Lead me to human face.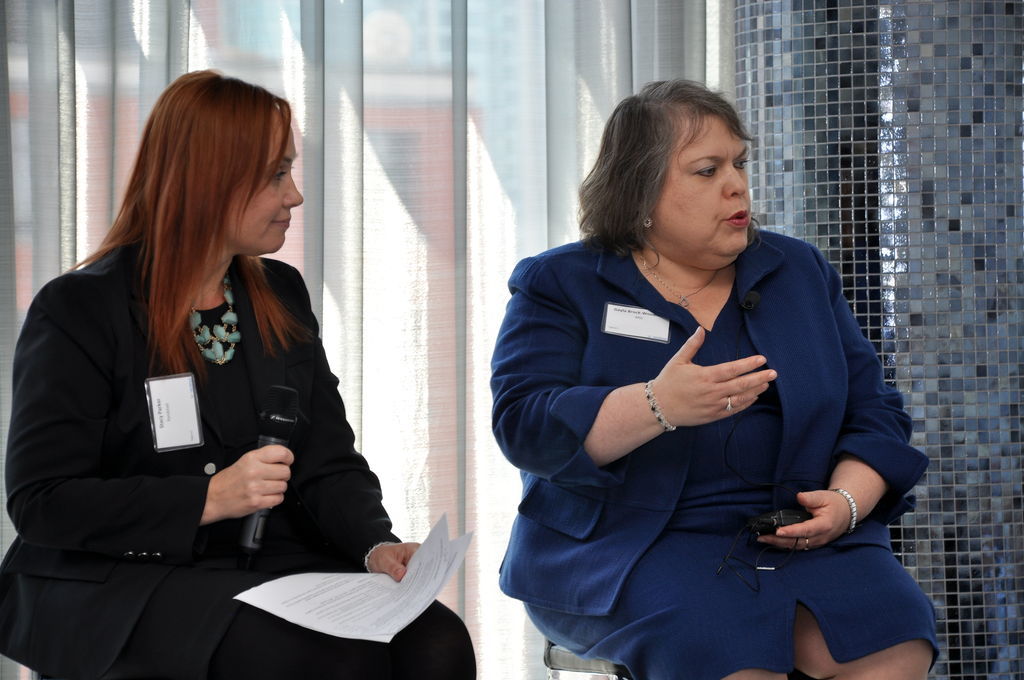
Lead to crop(652, 105, 753, 270).
